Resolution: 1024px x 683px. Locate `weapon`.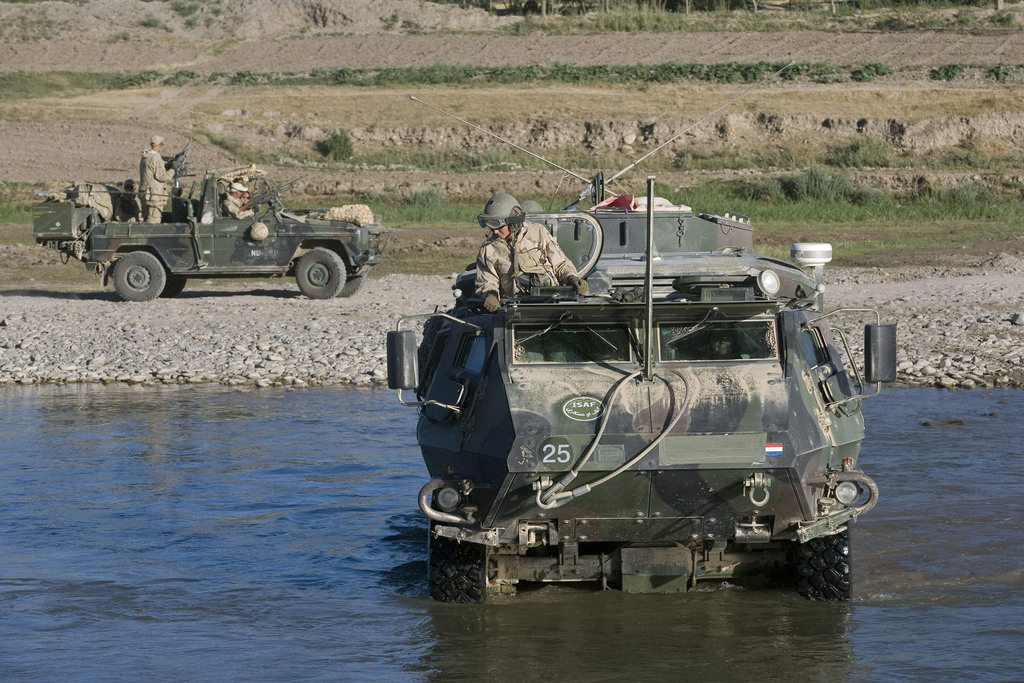
detection(236, 172, 312, 217).
